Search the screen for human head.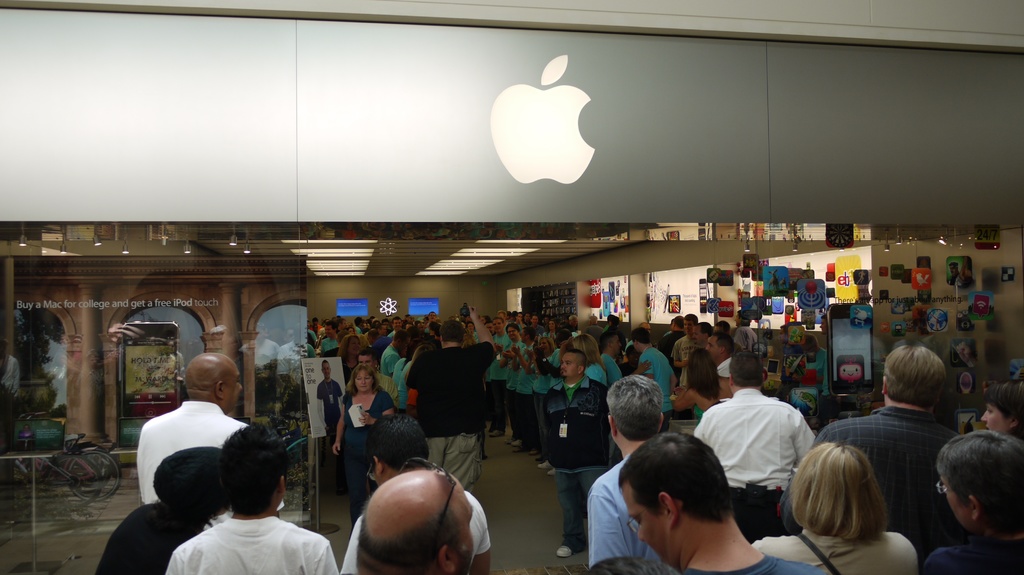
Found at bbox(409, 315, 414, 321).
